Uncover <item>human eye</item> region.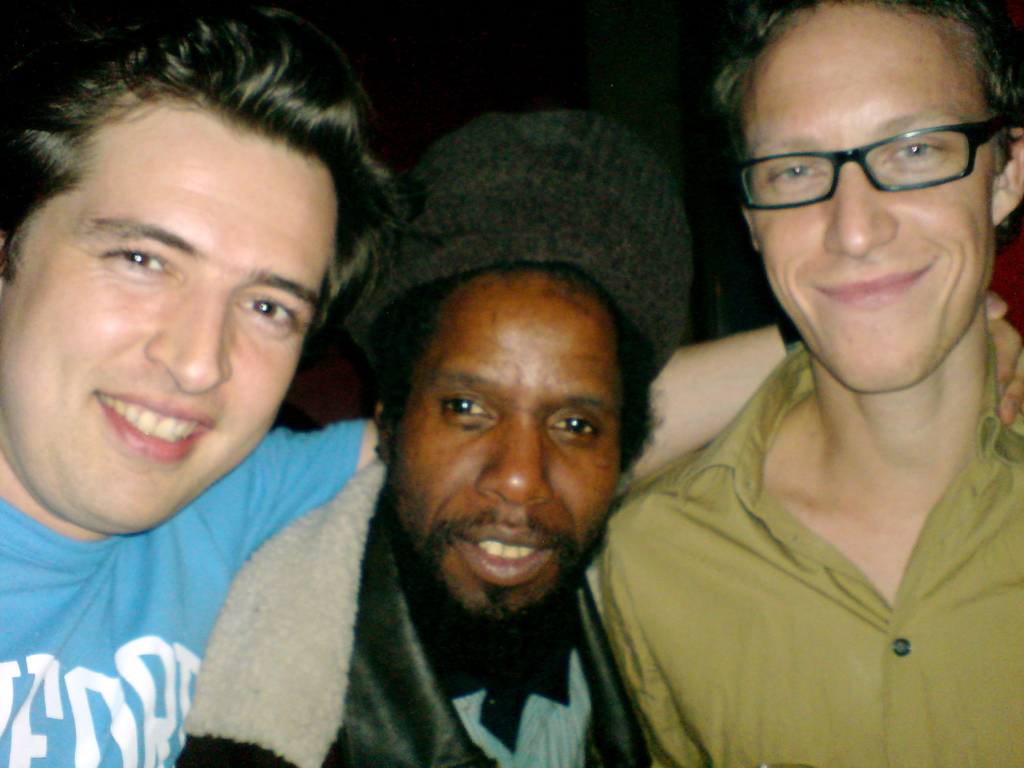
Uncovered: (x1=98, y1=241, x2=180, y2=274).
